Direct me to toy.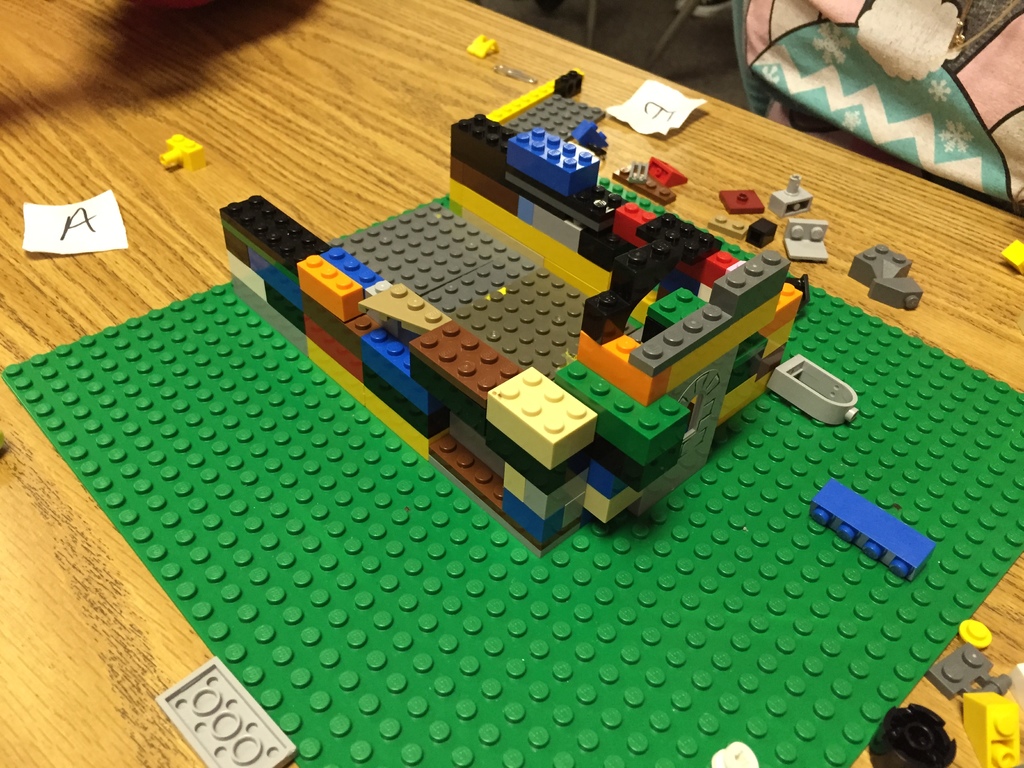
Direction: rect(1001, 239, 1023, 275).
